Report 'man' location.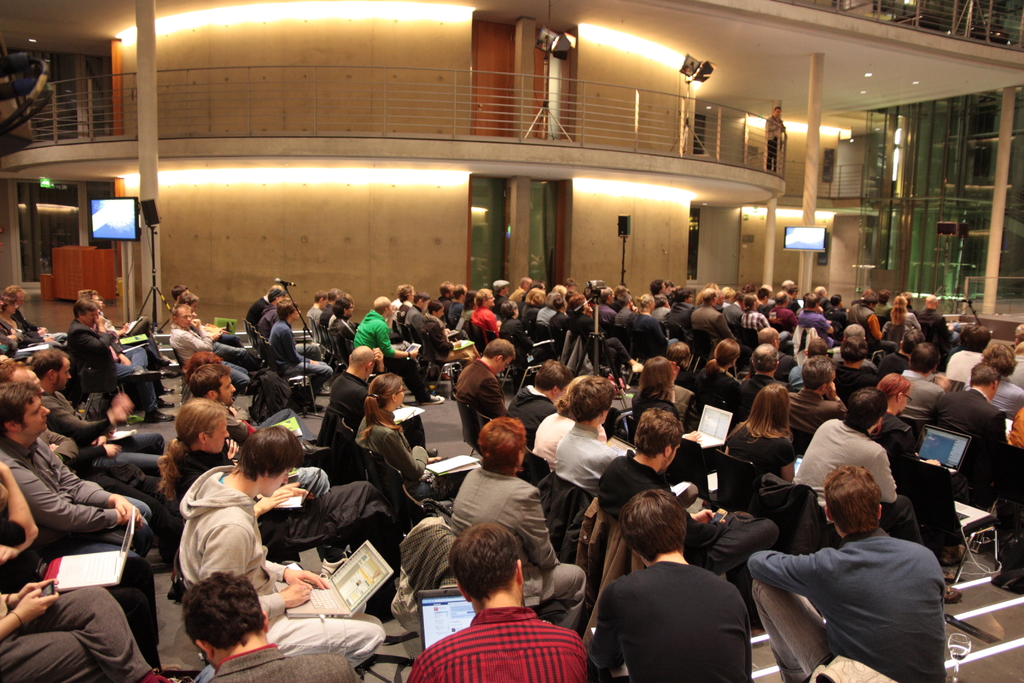
Report: [746, 462, 950, 682].
